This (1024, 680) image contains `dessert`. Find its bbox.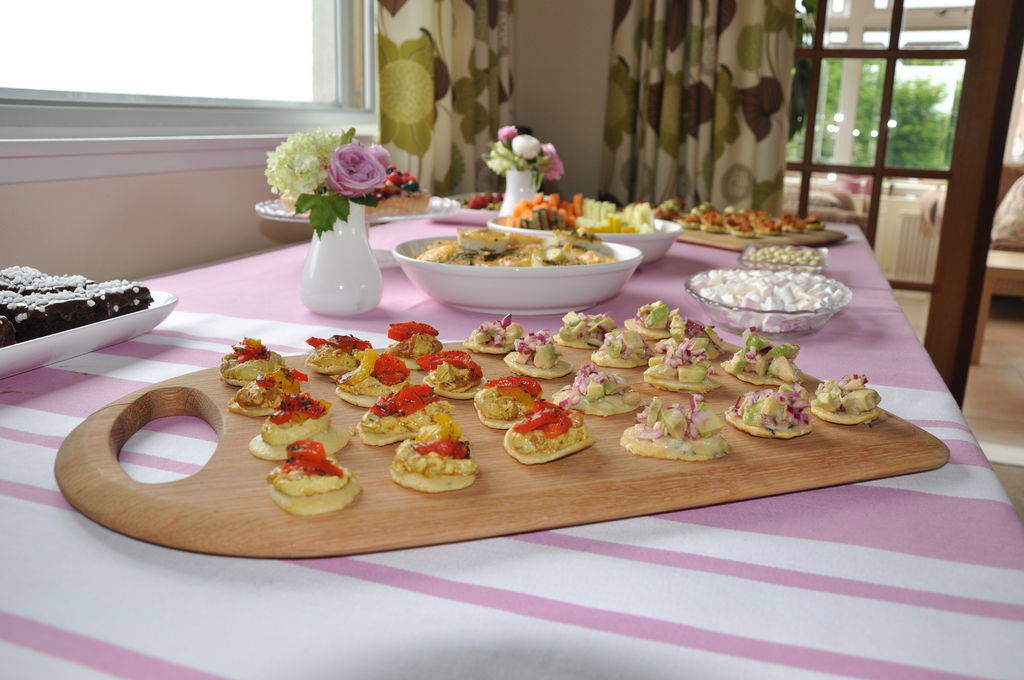
[x1=515, y1=197, x2=584, y2=231].
